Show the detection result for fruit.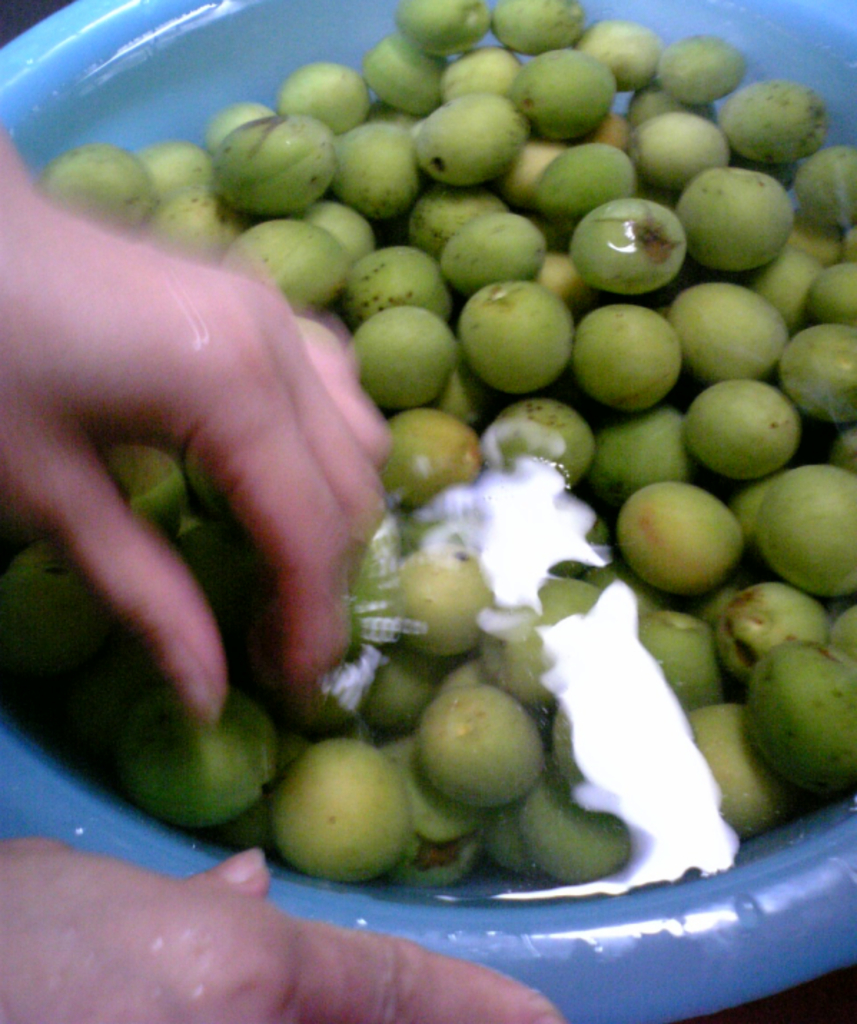
[359, 285, 476, 402].
